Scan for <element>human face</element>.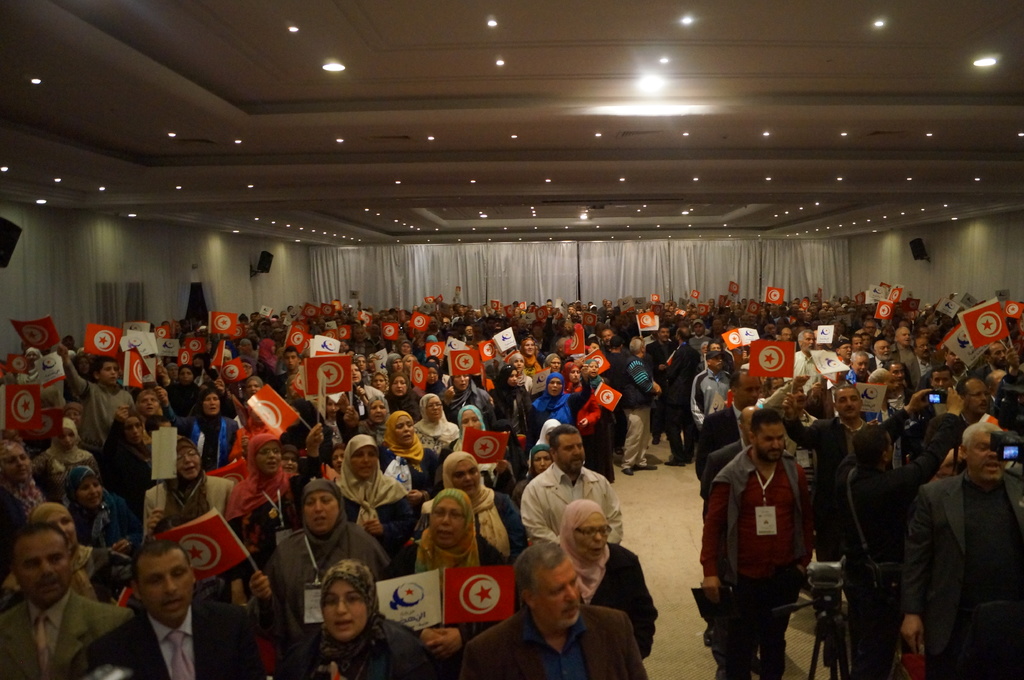
Scan result: box(964, 433, 1004, 483).
